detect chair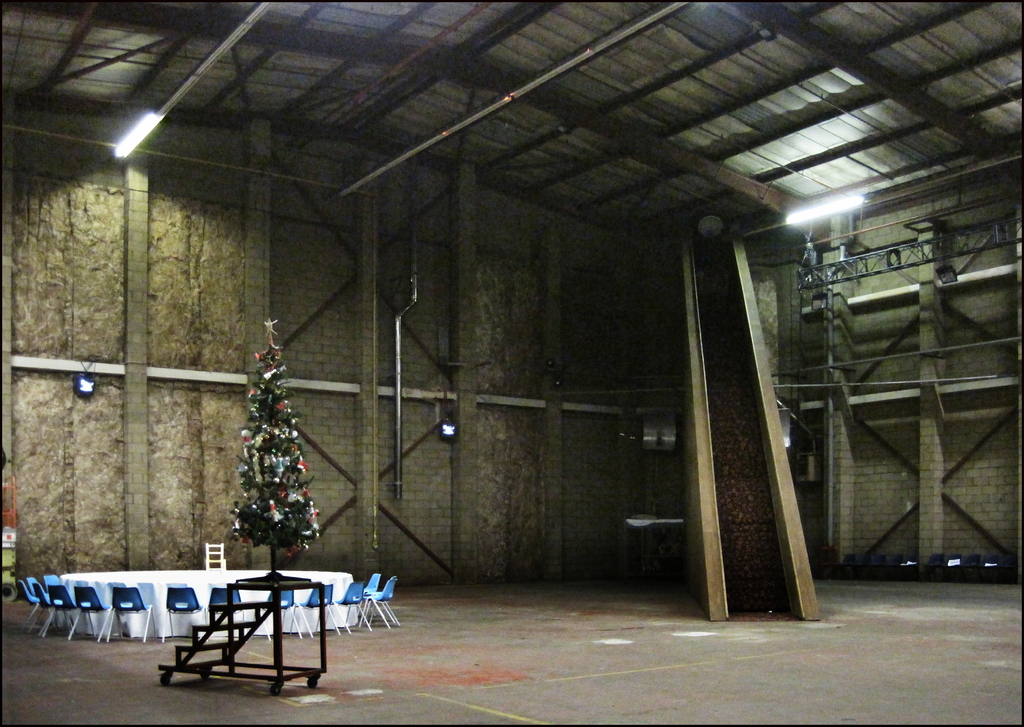
x1=324 y1=583 x2=371 y2=634
